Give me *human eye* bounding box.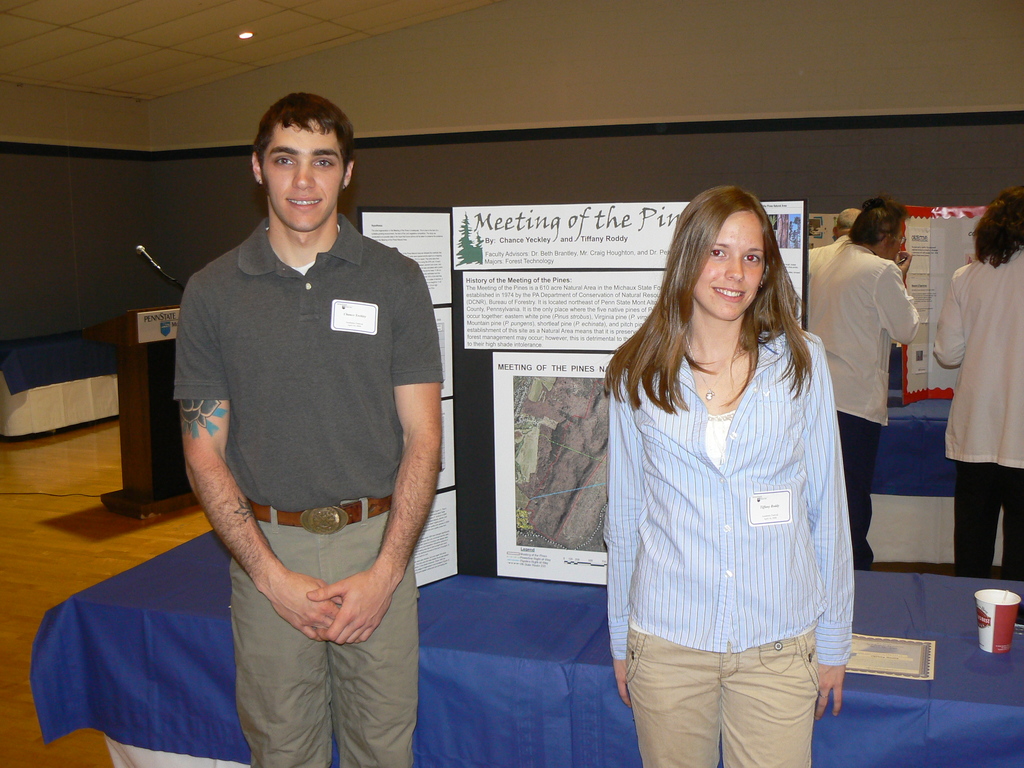
Rect(310, 156, 335, 169).
